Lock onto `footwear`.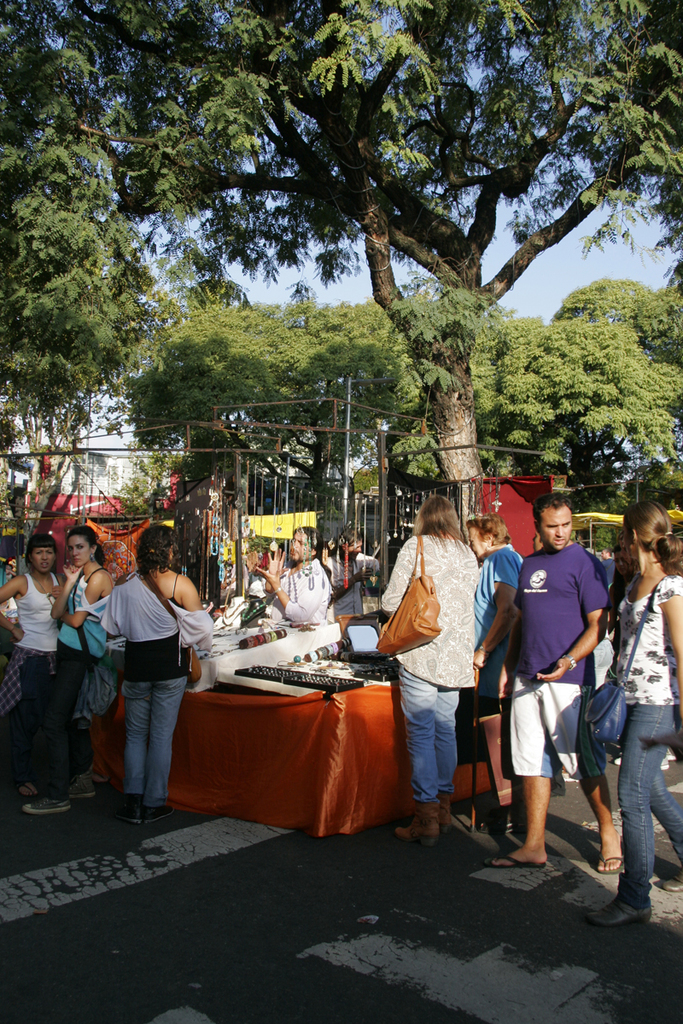
Locked: (137,805,171,817).
